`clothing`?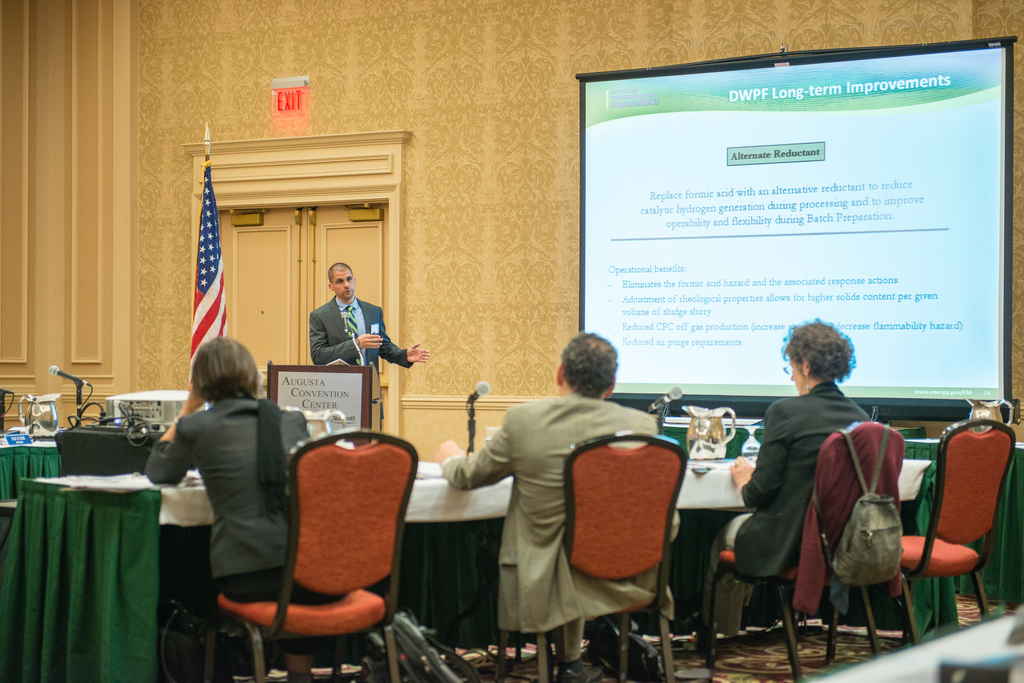
444/392/679/656
